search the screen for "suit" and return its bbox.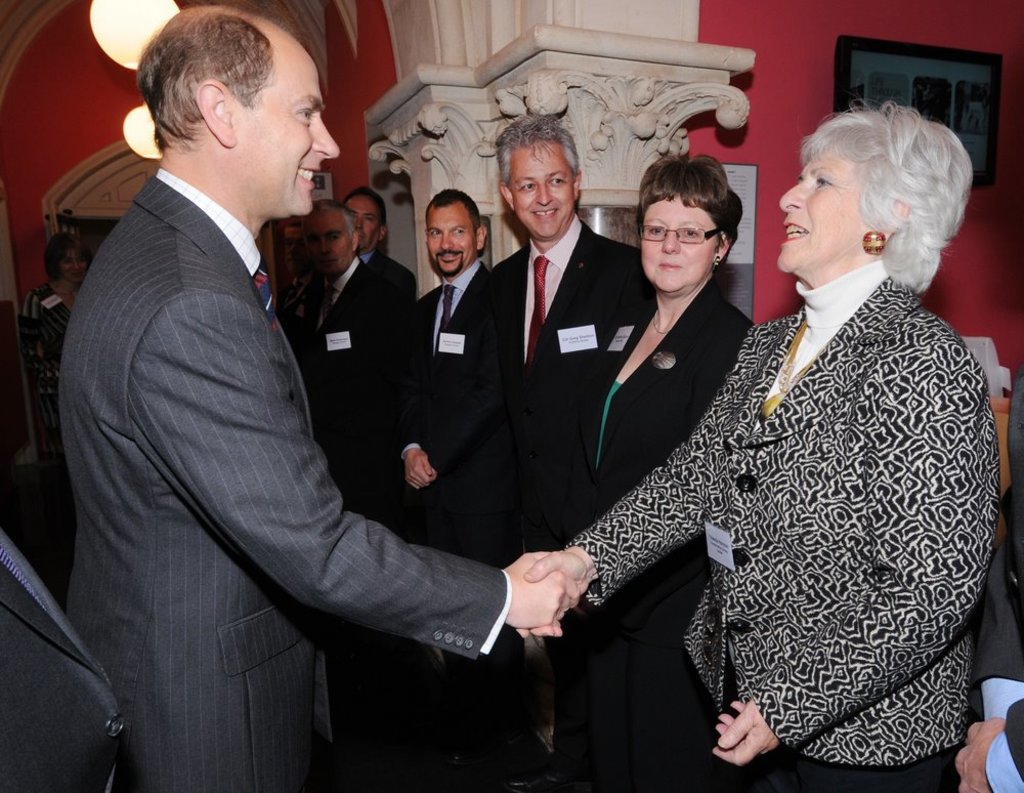
Found: l=567, t=272, r=1001, b=792.
